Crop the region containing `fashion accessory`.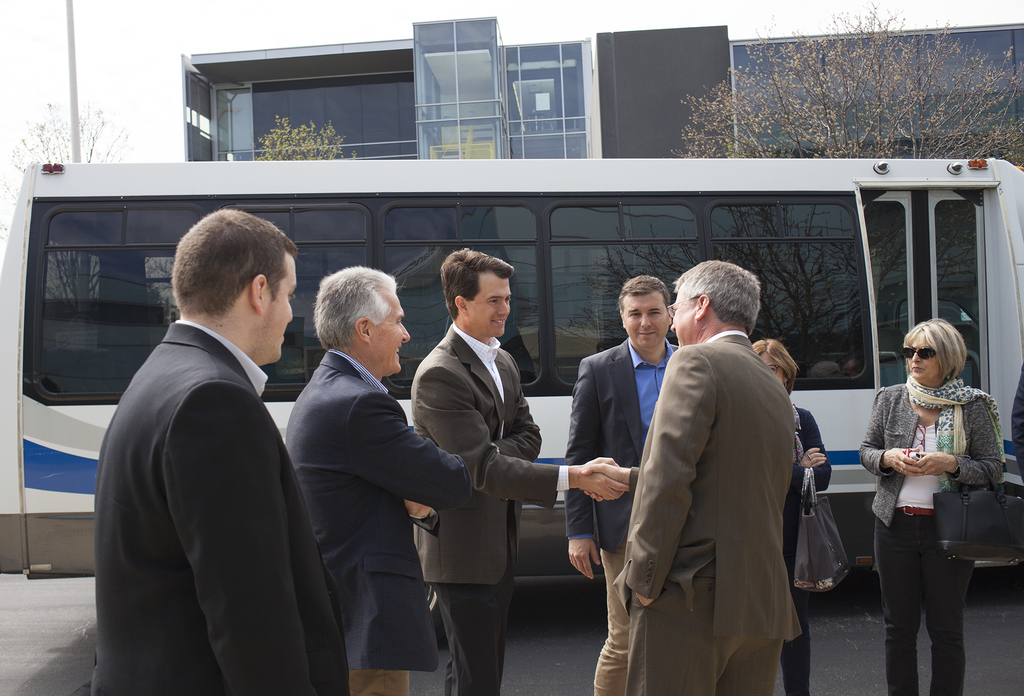
Crop region: 896/376/1005/493.
